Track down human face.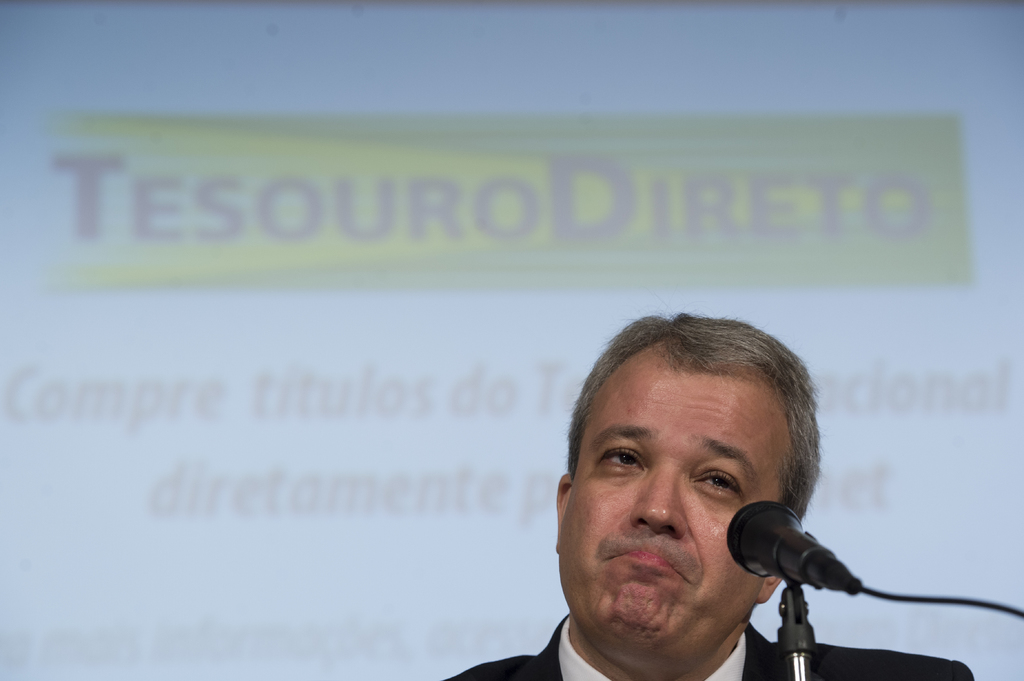
Tracked to x1=555, y1=347, x2=788, y2=637.
